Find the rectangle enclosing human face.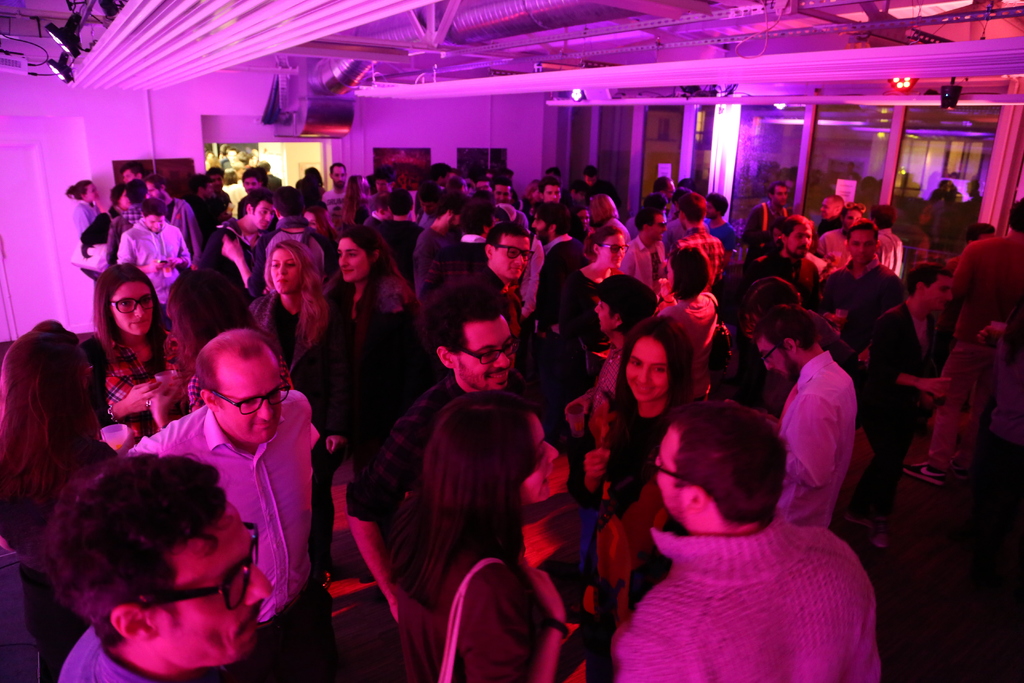
(494,186,511,204).
